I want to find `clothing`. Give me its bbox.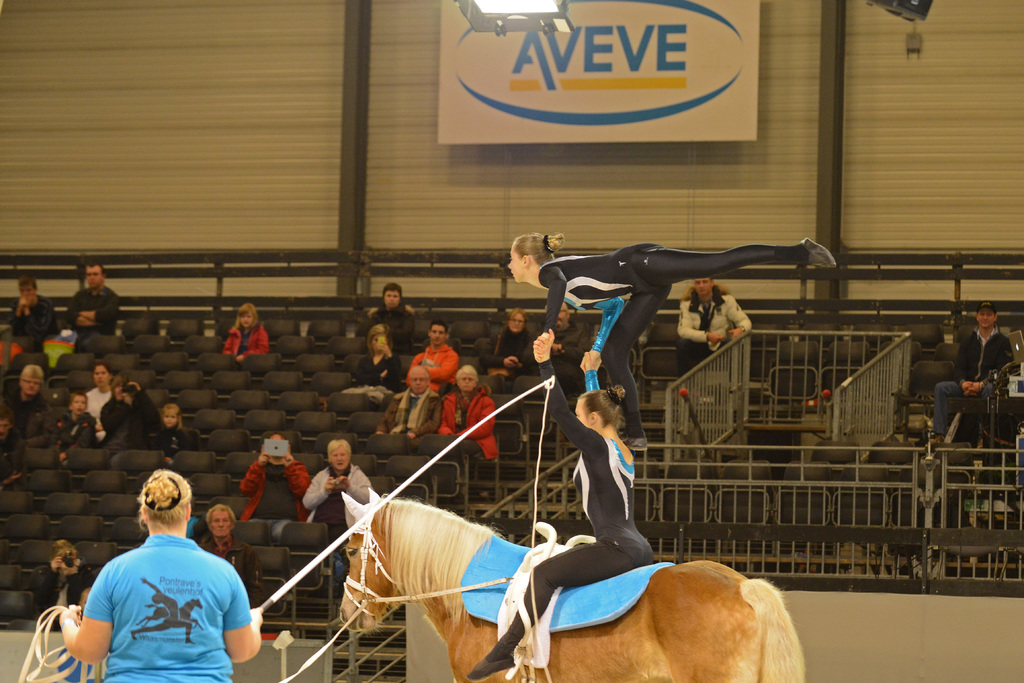
Rect(481, 327, 532, 375).
